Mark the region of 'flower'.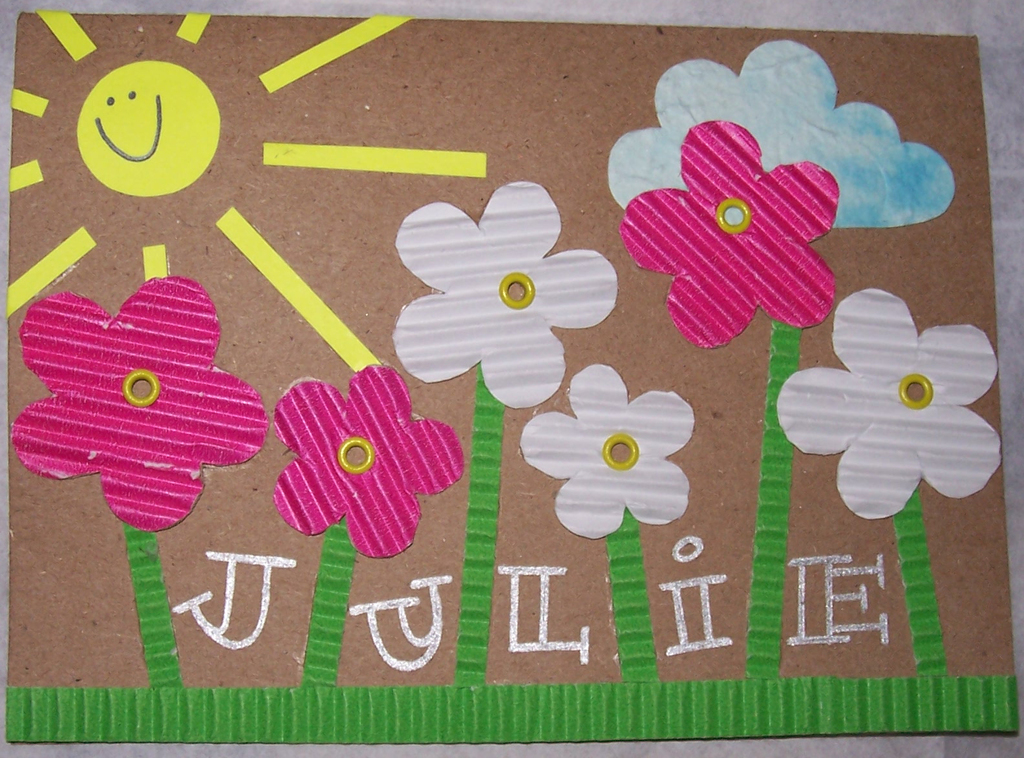
Region: x1=788, y1=287, x2=1012, y2=523.
